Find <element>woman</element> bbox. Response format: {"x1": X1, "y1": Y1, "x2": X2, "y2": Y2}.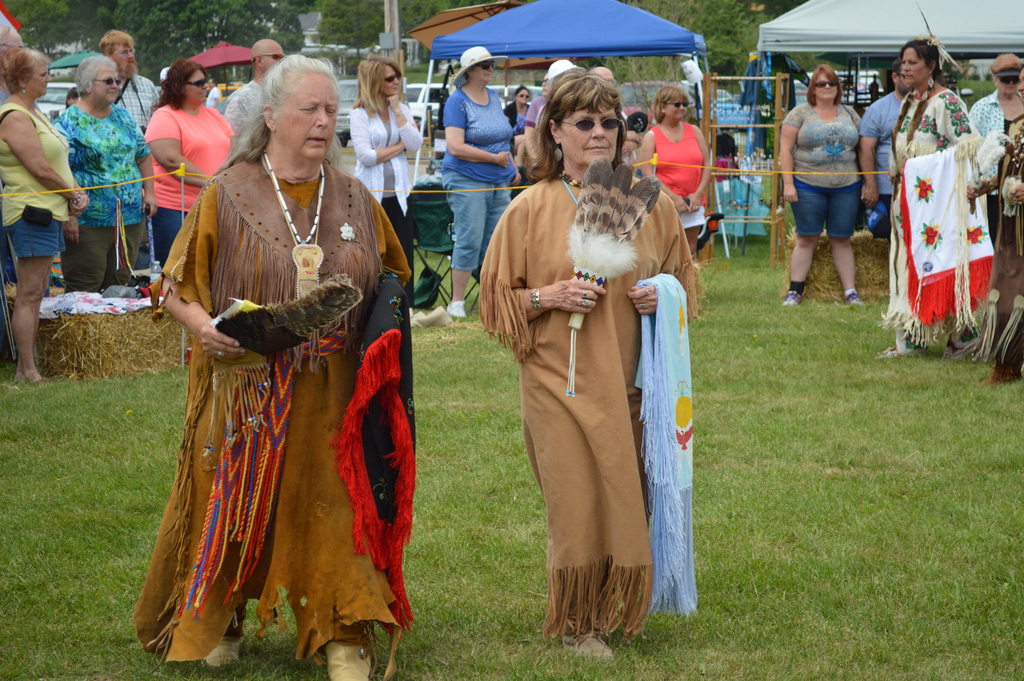
{"x1": 876, "y1": 32, "x2": 982, "y2": 359}.
